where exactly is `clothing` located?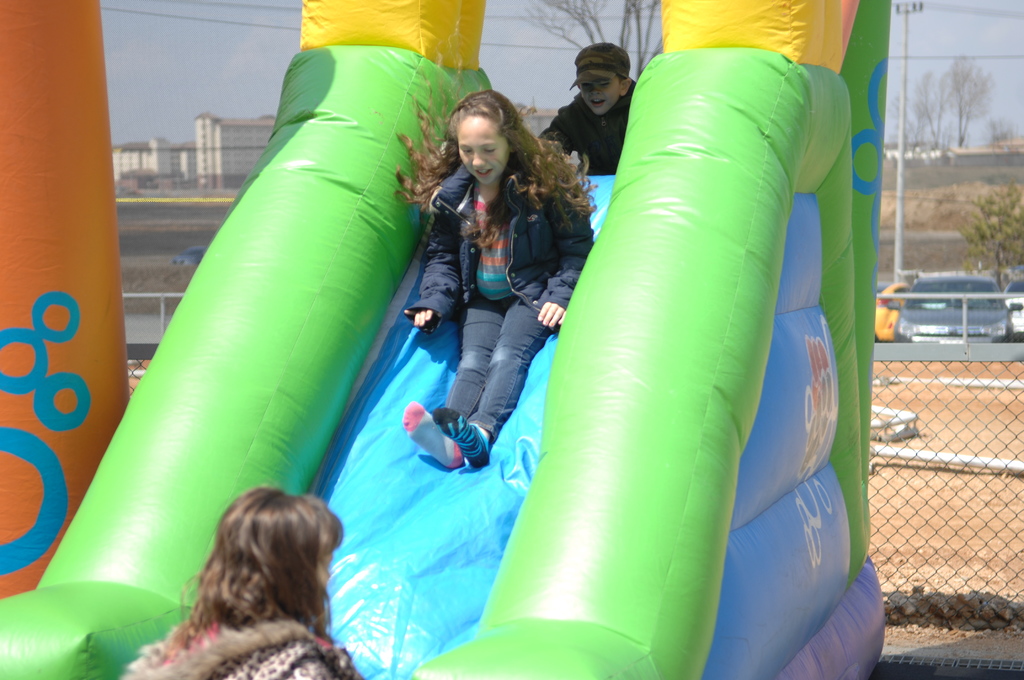
Its bounding box is x1=115, y1=603, x2=377, y2=679.
